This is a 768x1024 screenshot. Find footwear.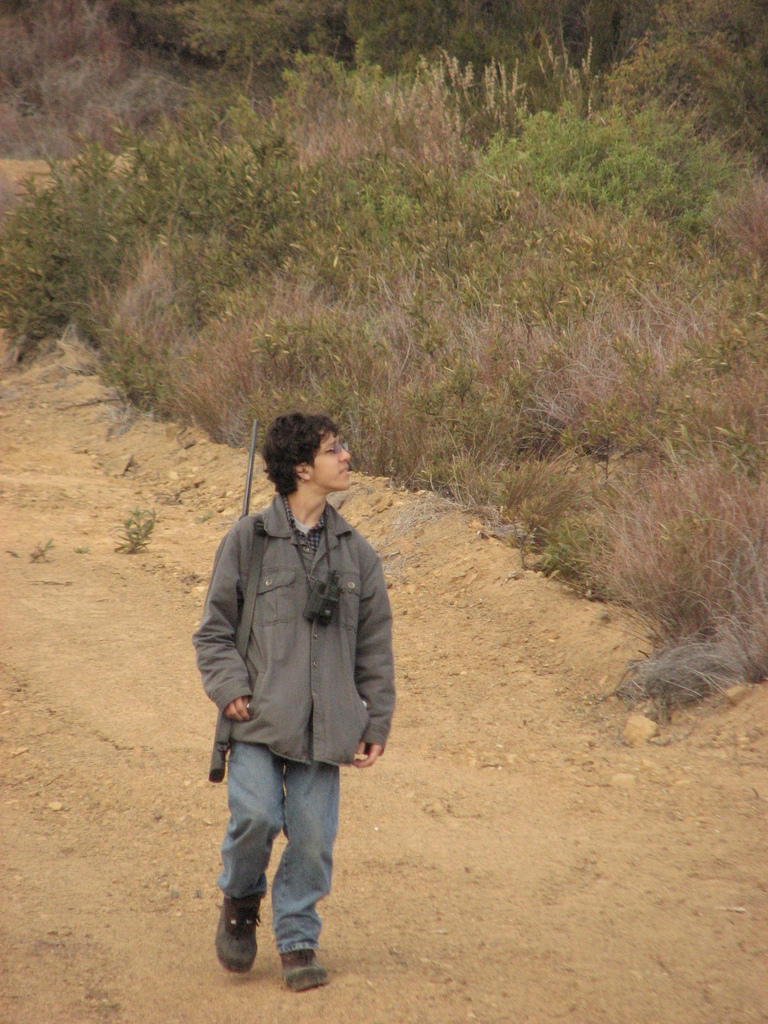
Bounding box: left=214, top=903, right=261, bottom=968.
